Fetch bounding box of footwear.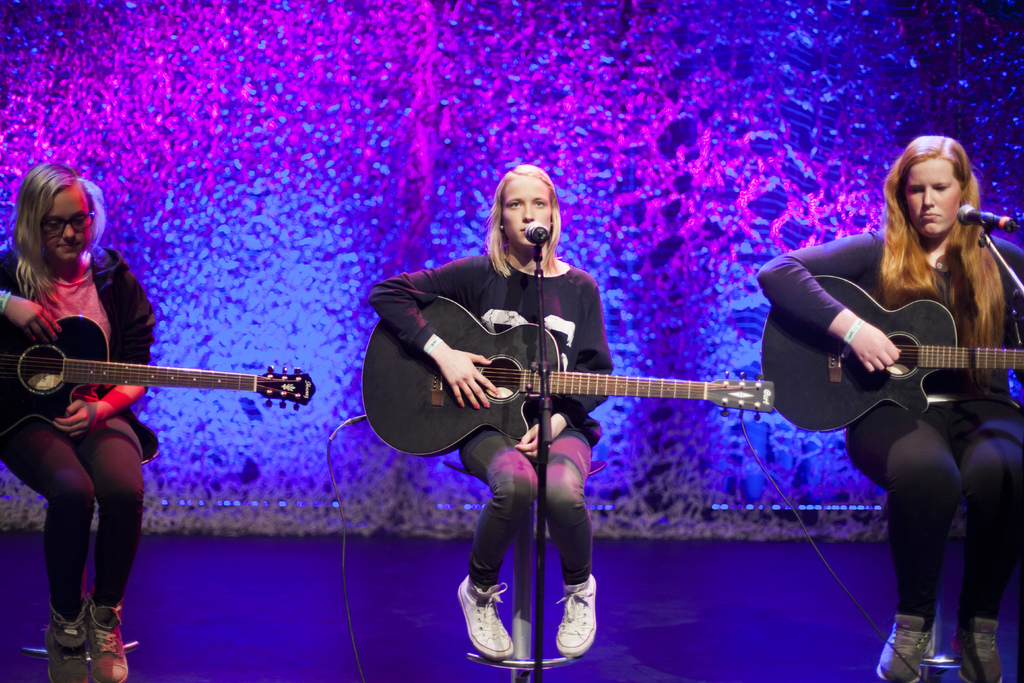
Bbox: bbox(456, 586, 529, 664).
